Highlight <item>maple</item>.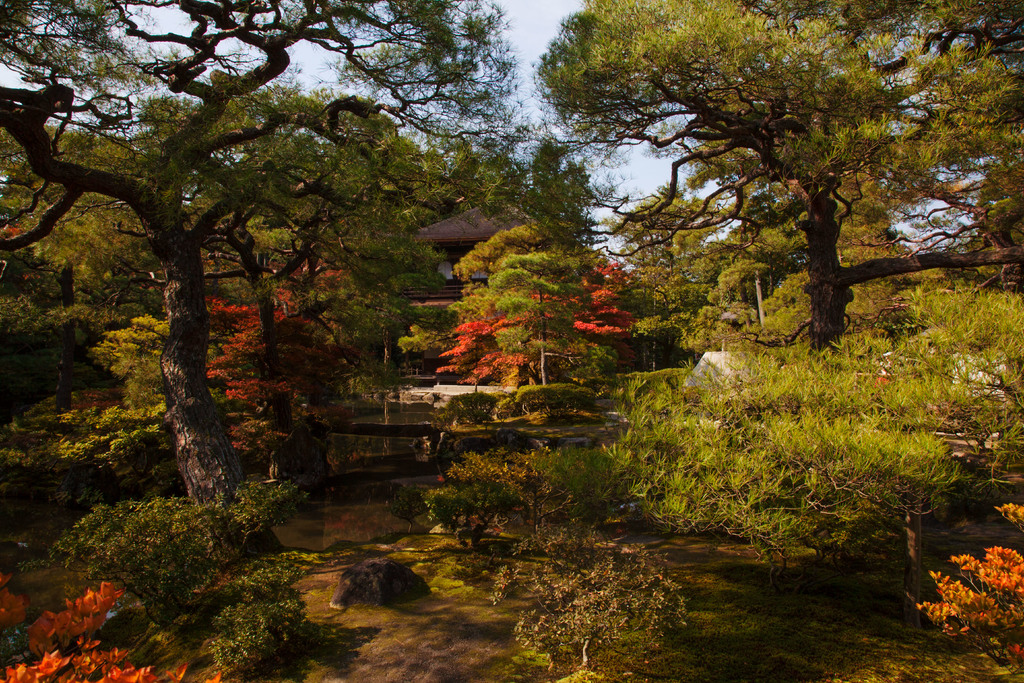
Highlighted region: 427,214,637,383.
